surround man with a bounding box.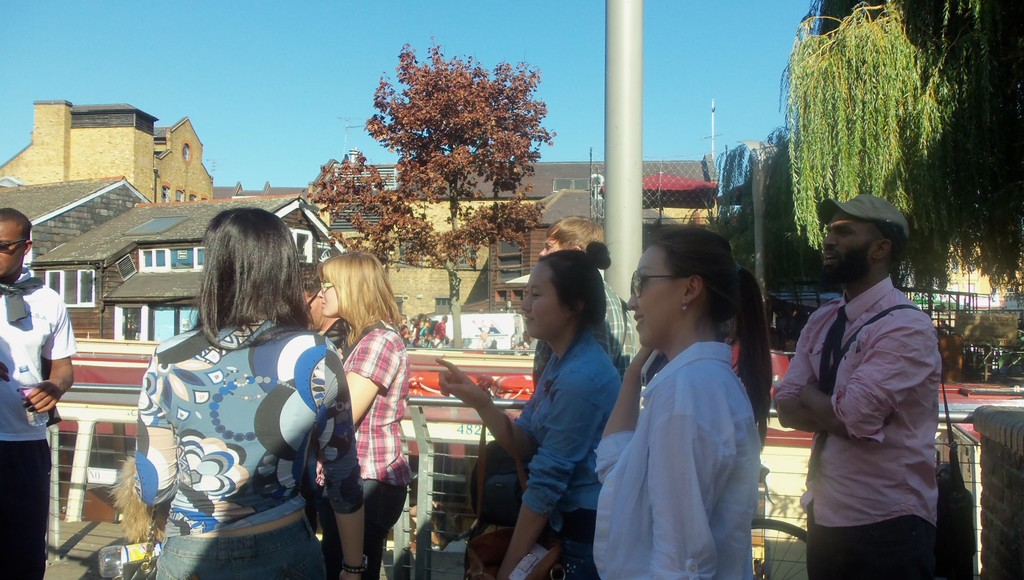
select_region(775, 194, 939, 579).
